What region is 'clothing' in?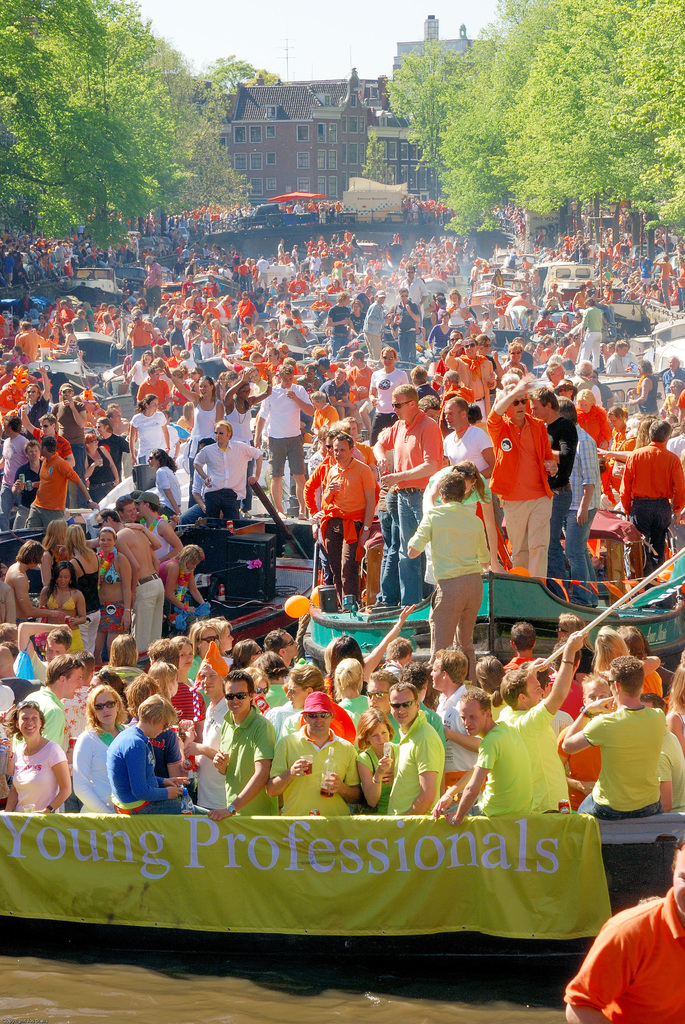
bbox=[437, 430, 503, 559].
